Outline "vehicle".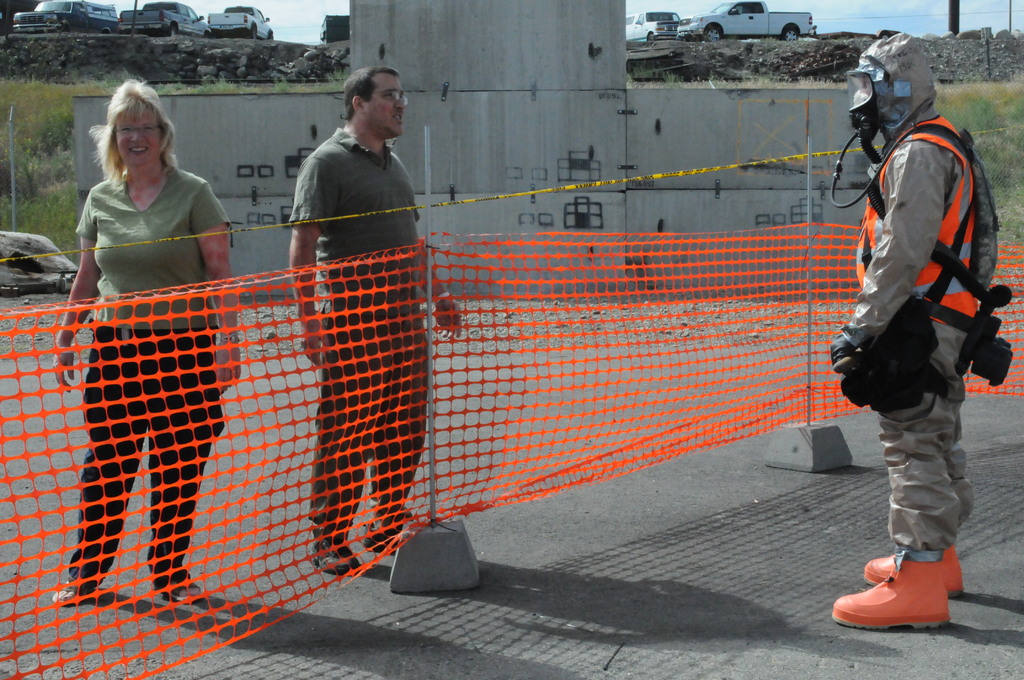
Outline: BBox(673, 0, 811, 45).
